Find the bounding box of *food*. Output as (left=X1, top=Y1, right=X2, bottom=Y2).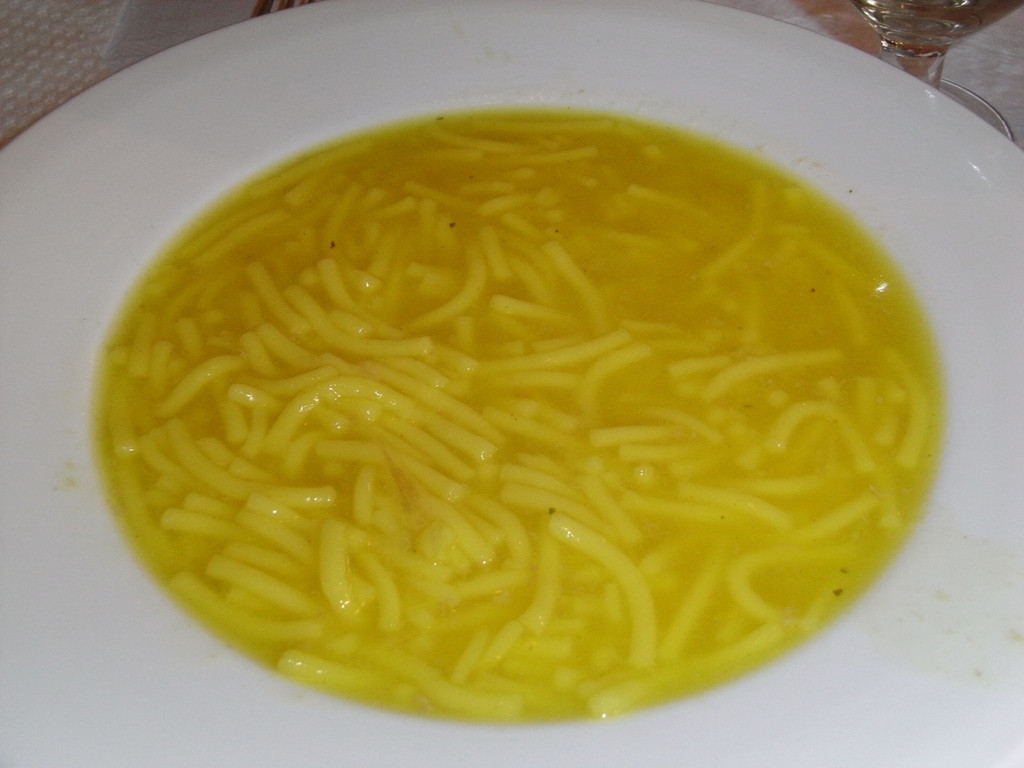
(left=73, top=55, right=997, bottom=721).
